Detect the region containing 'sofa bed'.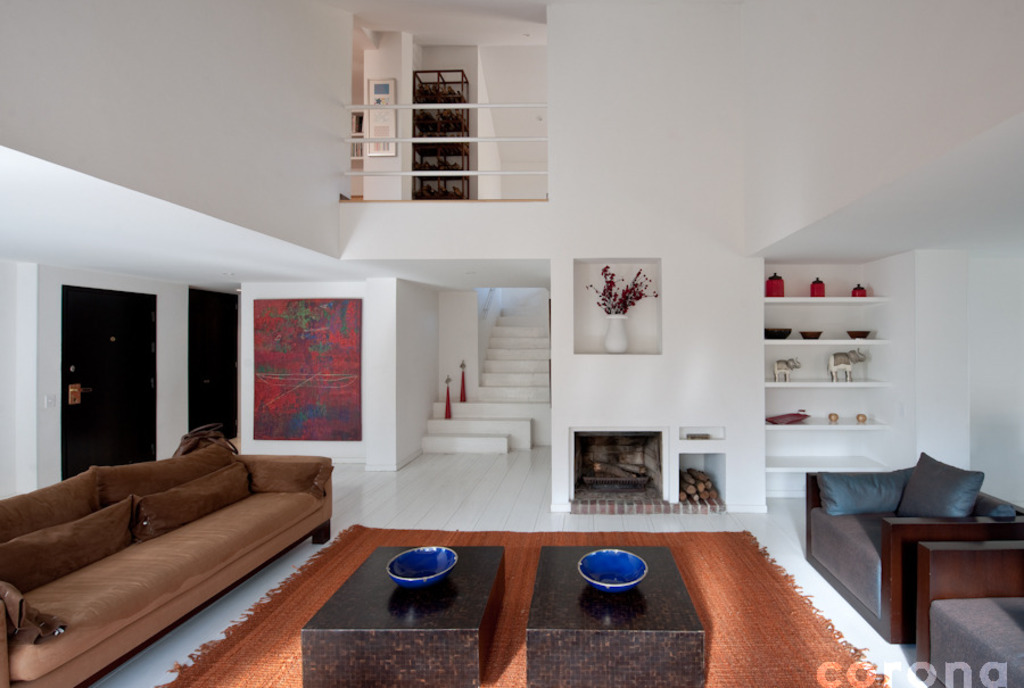
(911,540,1021,685).
